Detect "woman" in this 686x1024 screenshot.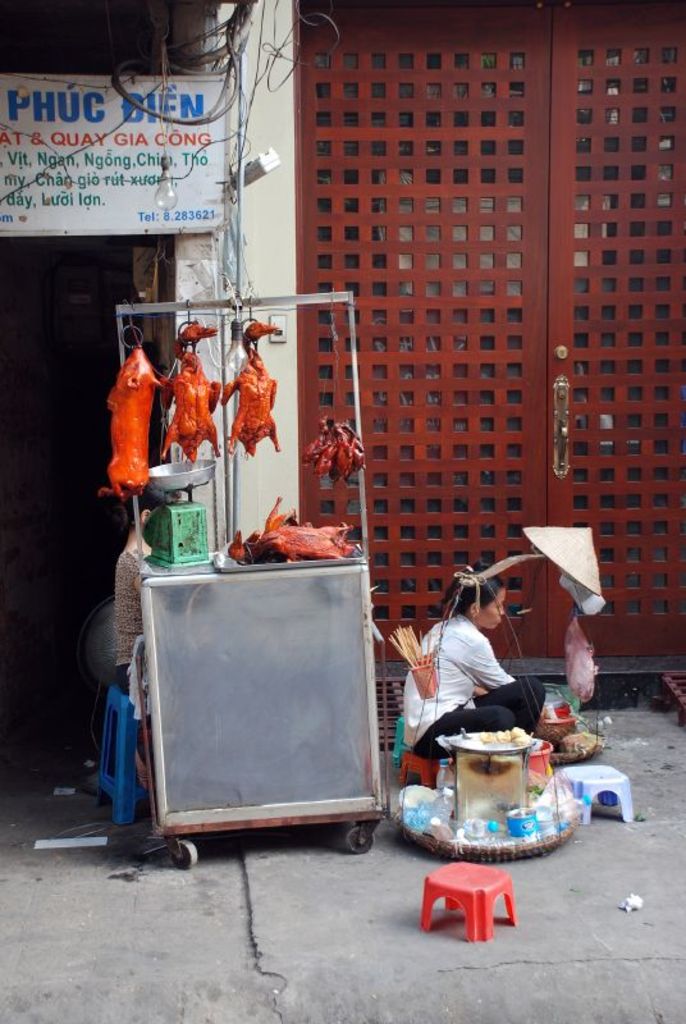
Detection: region(109, 483, 161, 705).
